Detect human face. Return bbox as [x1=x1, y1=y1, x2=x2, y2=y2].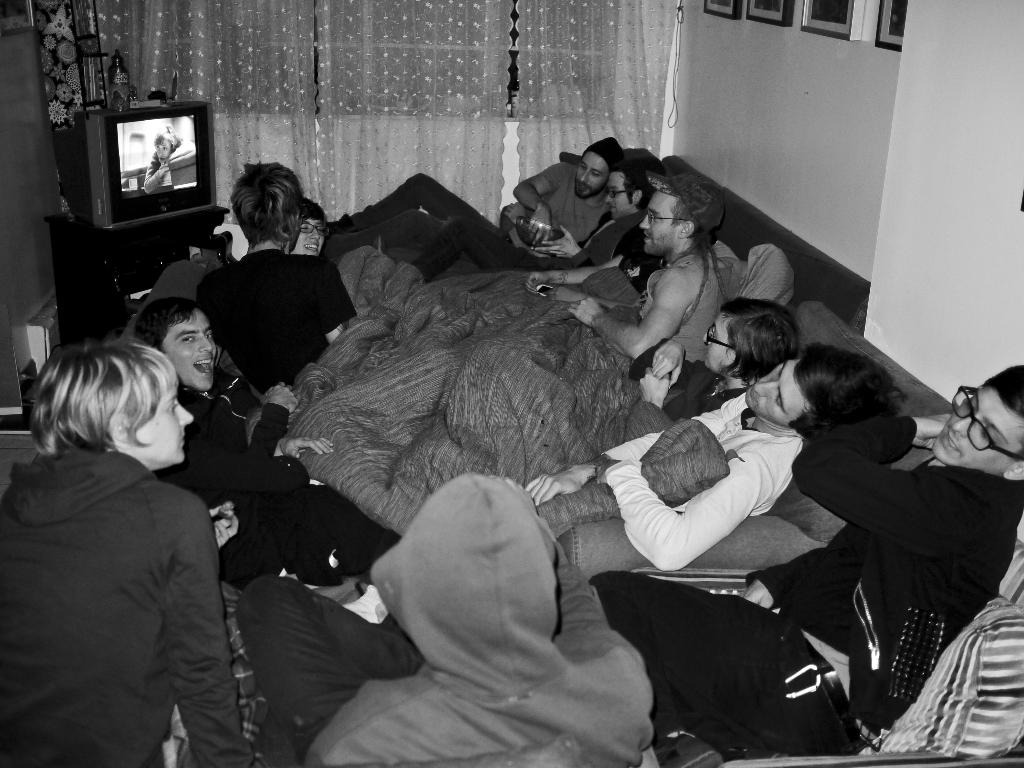
[x1=641, y1=190, x2=678, y2=253].
